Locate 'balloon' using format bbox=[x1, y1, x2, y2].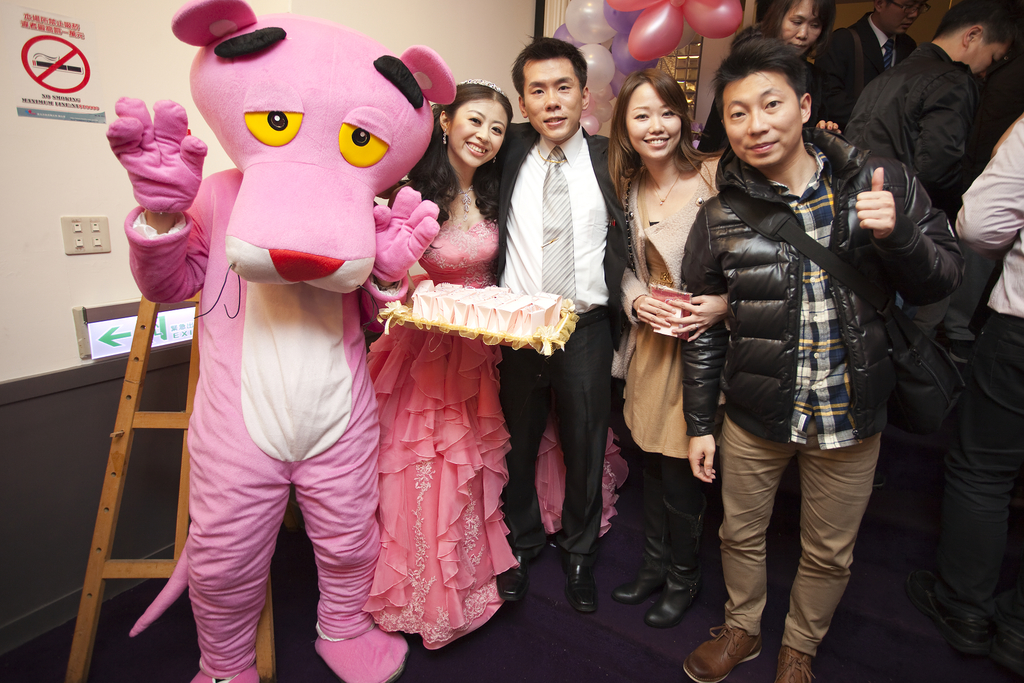
bbox=[589, 95, 618, 120].
